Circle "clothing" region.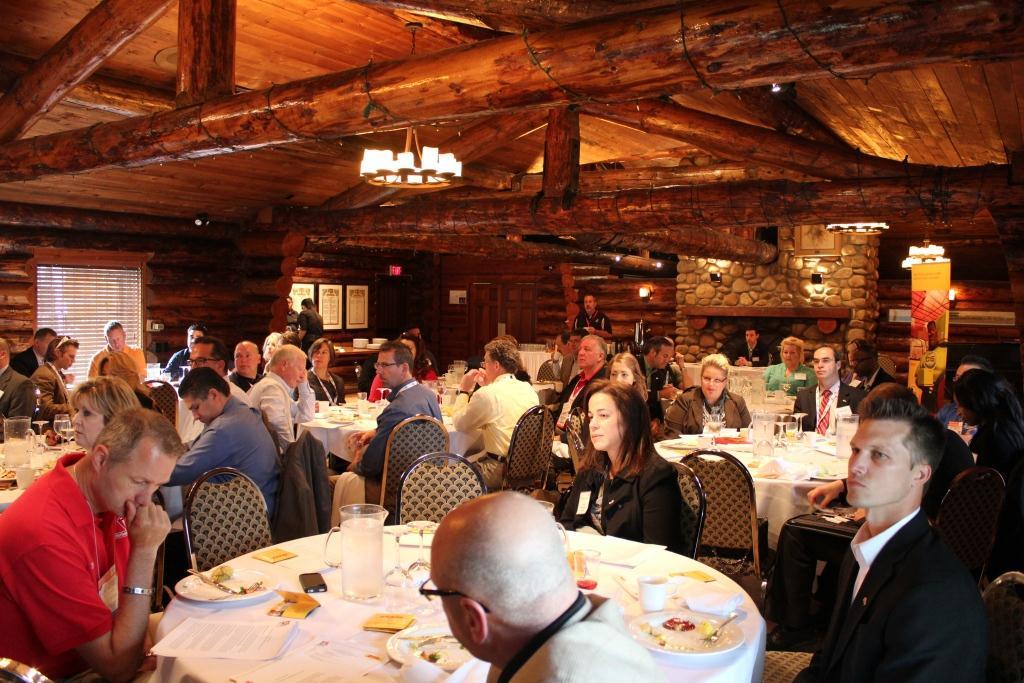
Region: BBox(482, 594, 671, 682).
